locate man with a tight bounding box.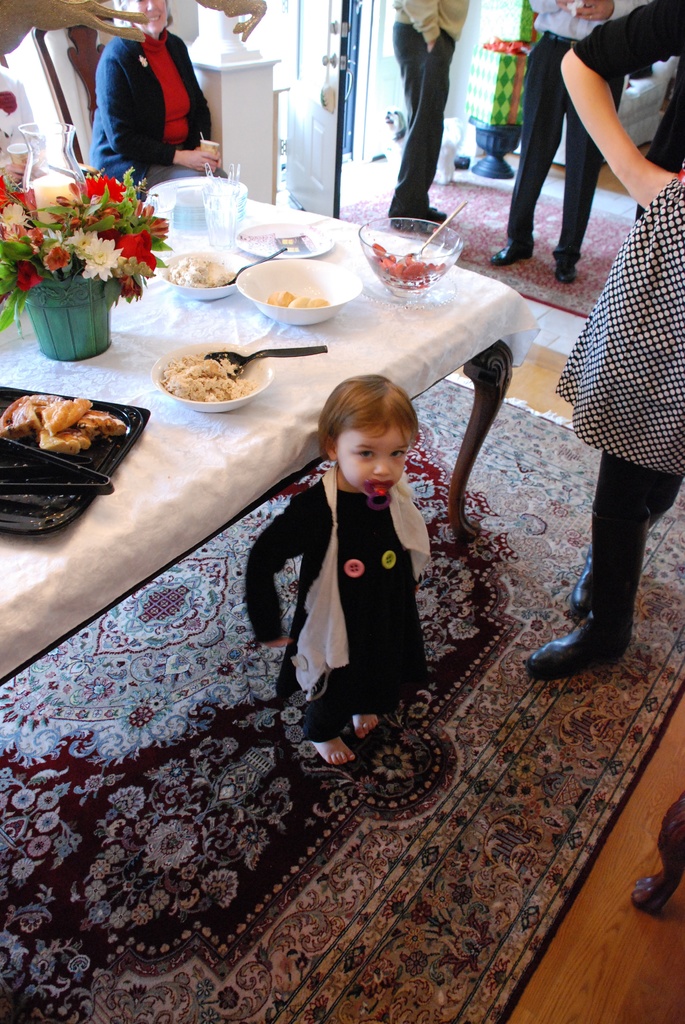
crop(390, 0, 472, 223).
